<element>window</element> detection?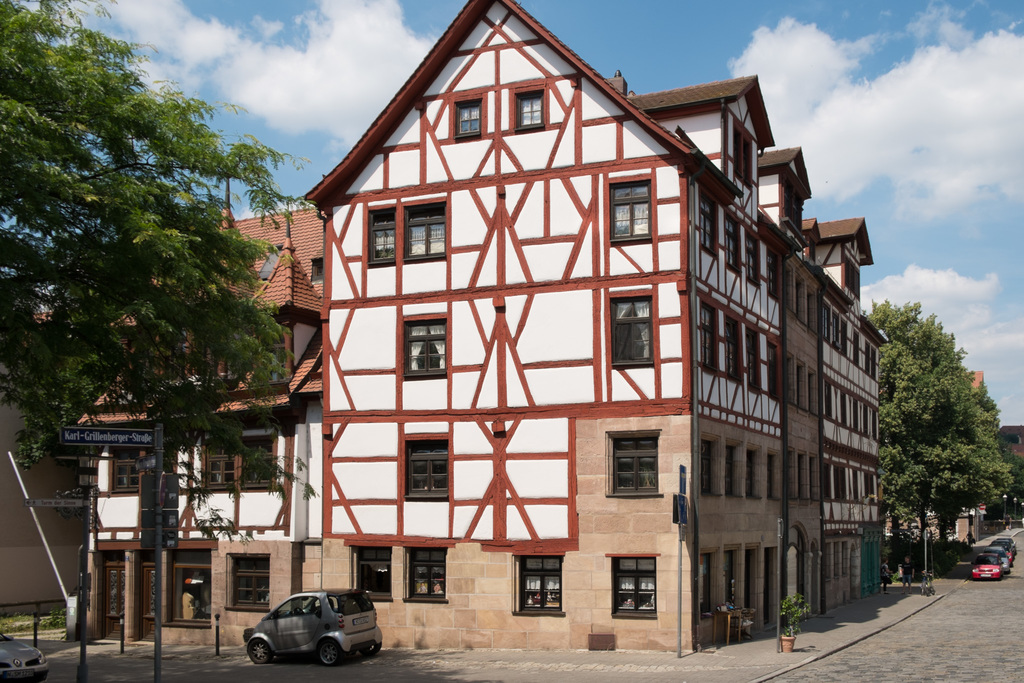
BBox(510, 551, 577, 614)
